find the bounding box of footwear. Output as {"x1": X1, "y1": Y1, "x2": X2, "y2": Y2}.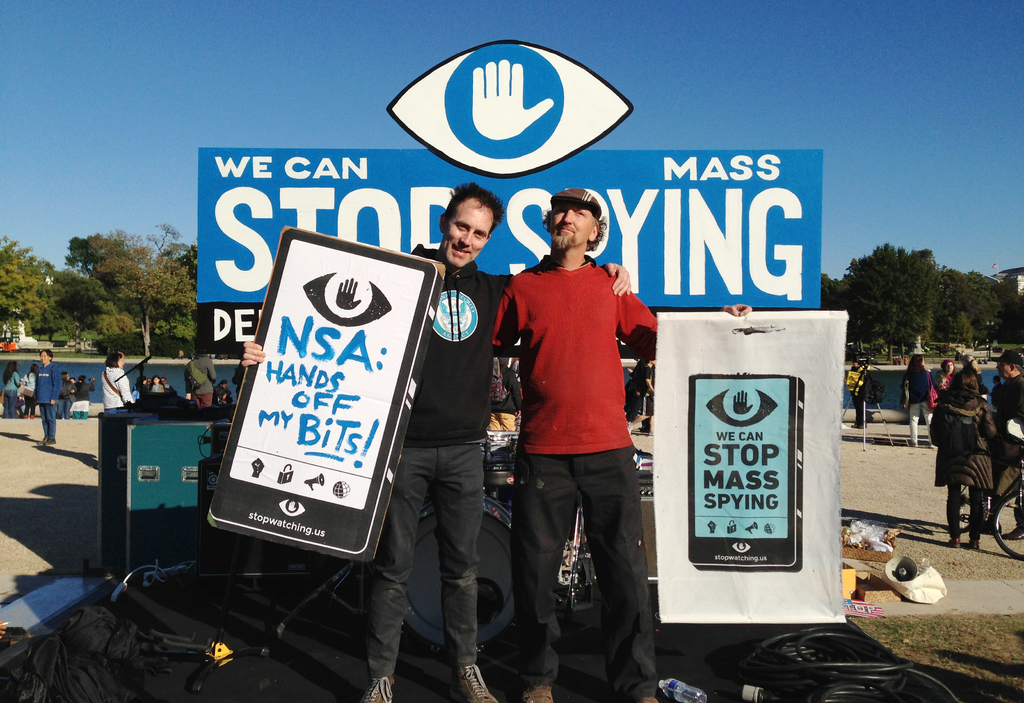
{"x1": 525, "y1": 684, "x2": 556, "y2": 702}.
